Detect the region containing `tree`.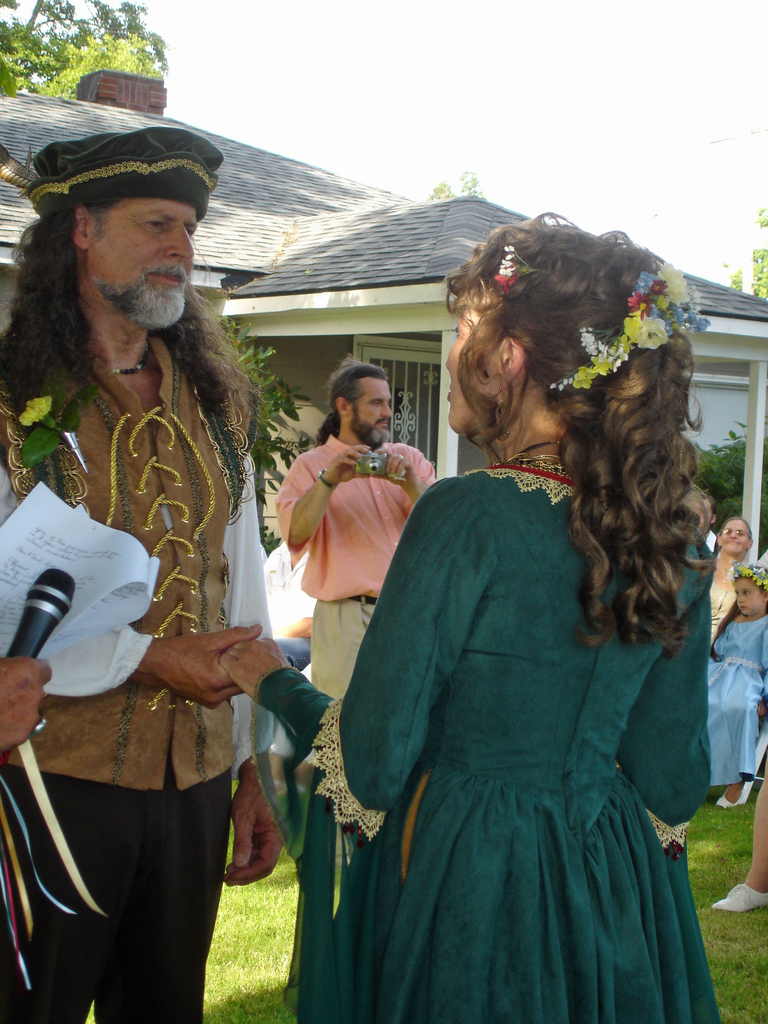
(686, 408, 767, 554).
